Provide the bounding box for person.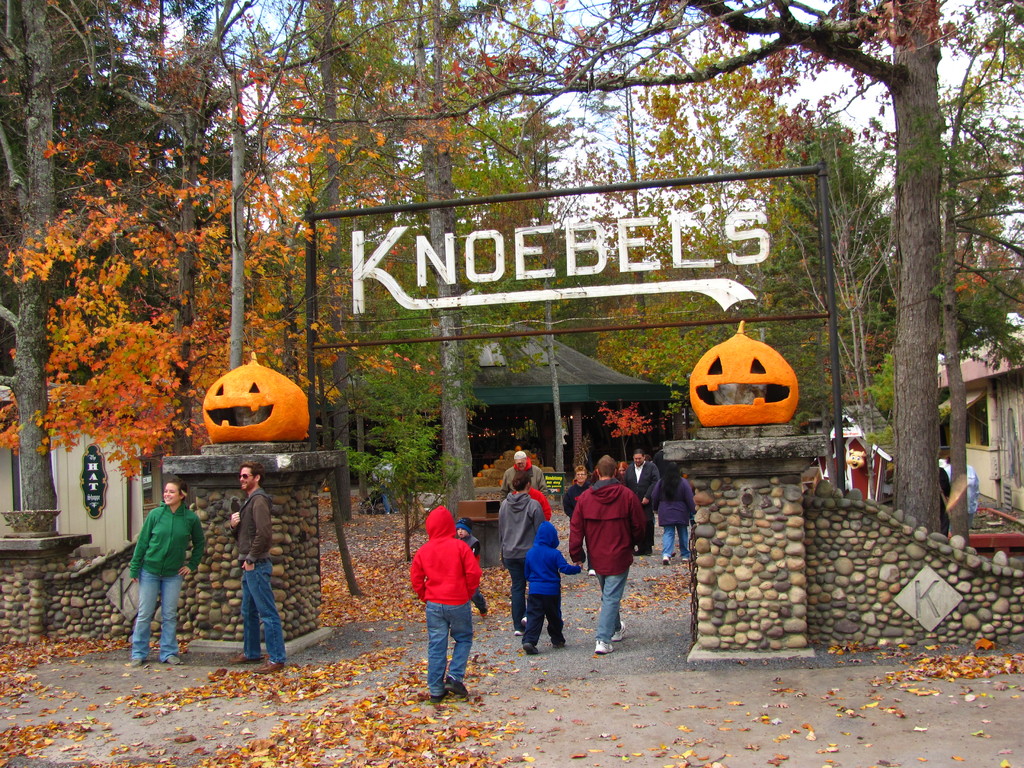
652/463/694/561.
